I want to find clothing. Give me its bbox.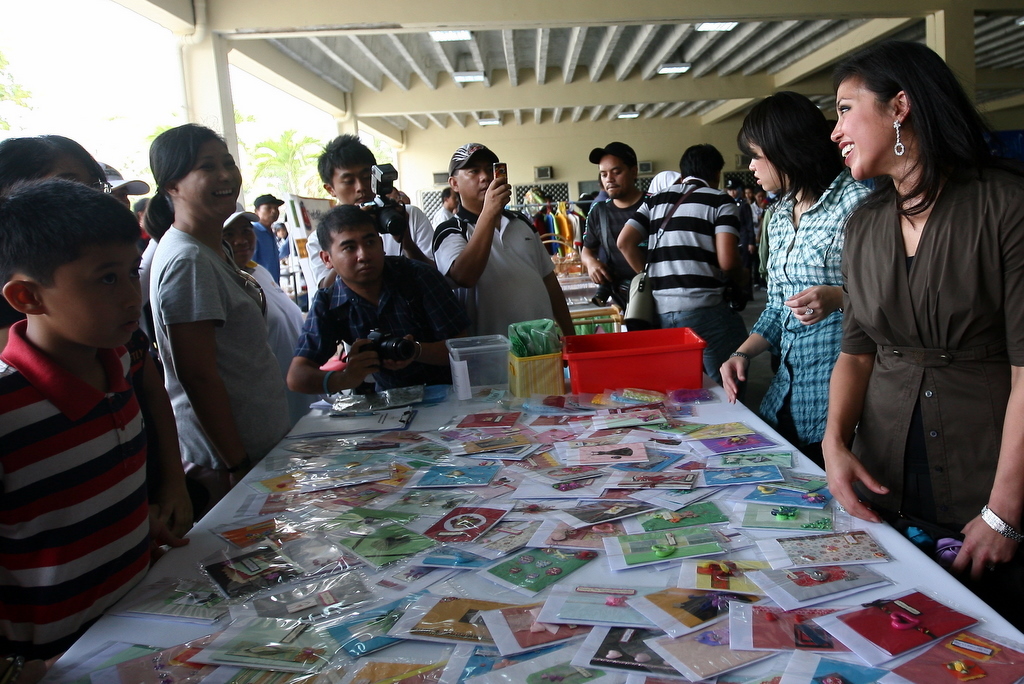
807 169 1023 609.
